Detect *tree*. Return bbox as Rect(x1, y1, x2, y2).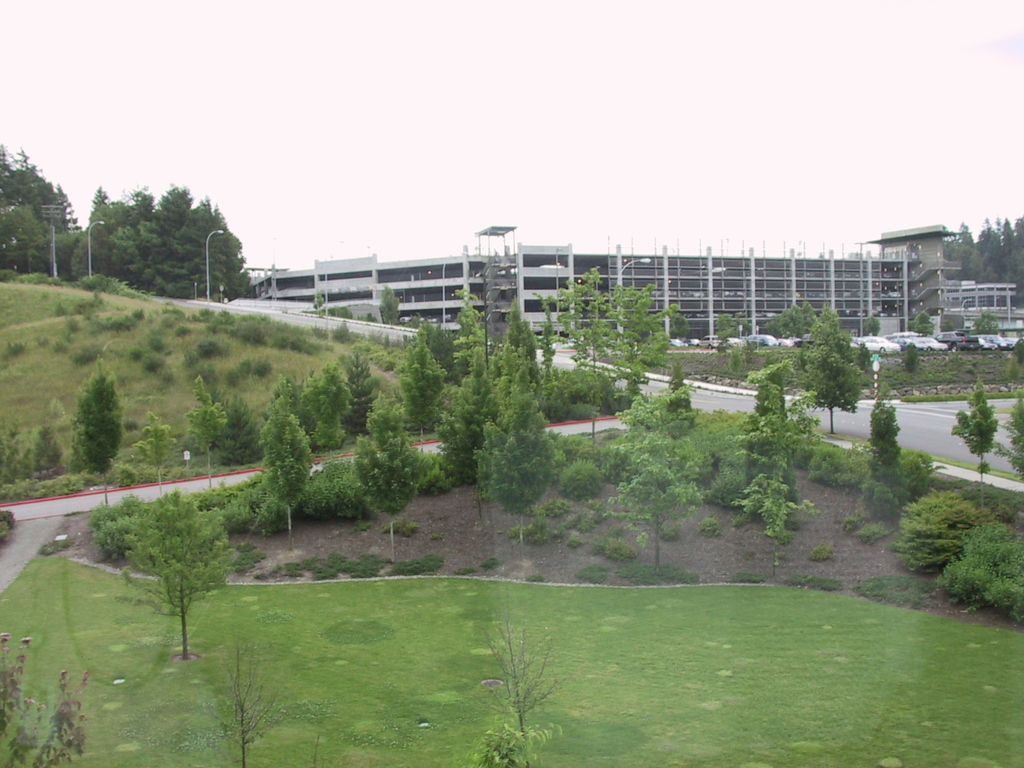
Rect(0, 631, 92, 767).
